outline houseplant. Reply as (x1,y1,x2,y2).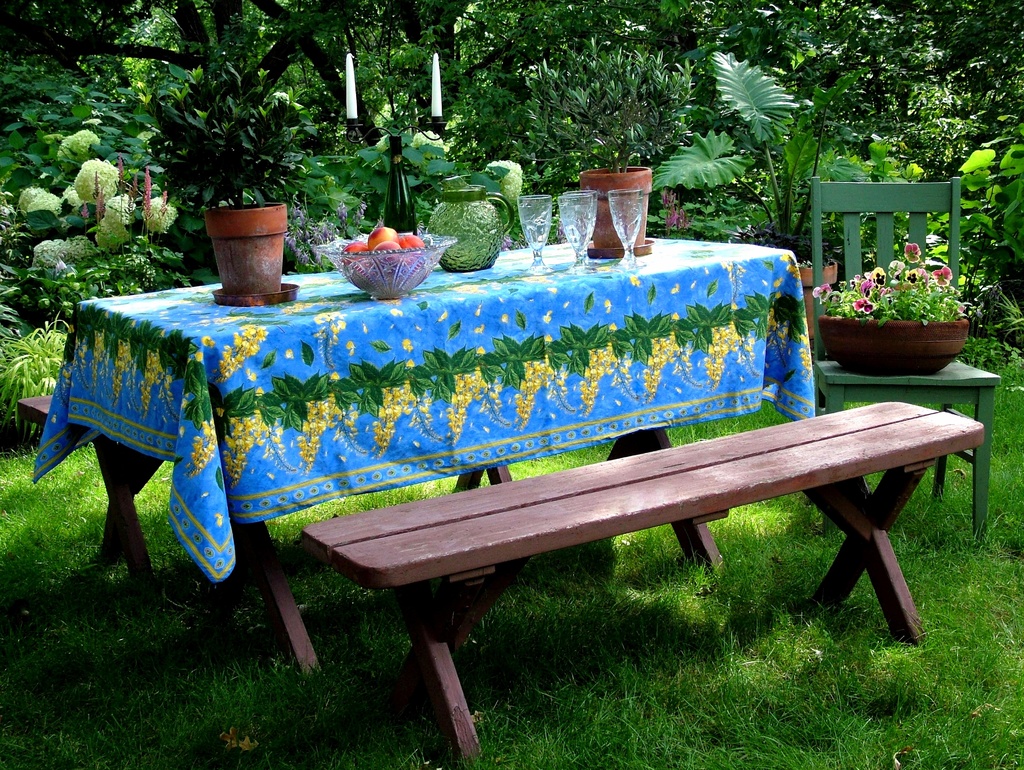
(811,242,967,373).
